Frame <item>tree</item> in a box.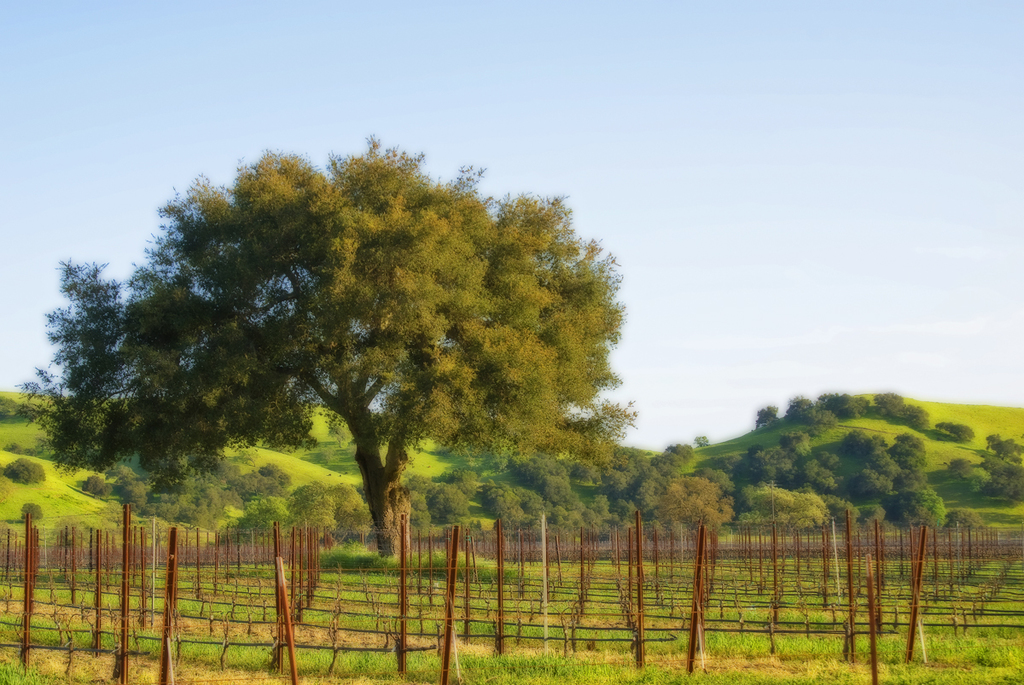
select_region(571, 461, 607, 489).
